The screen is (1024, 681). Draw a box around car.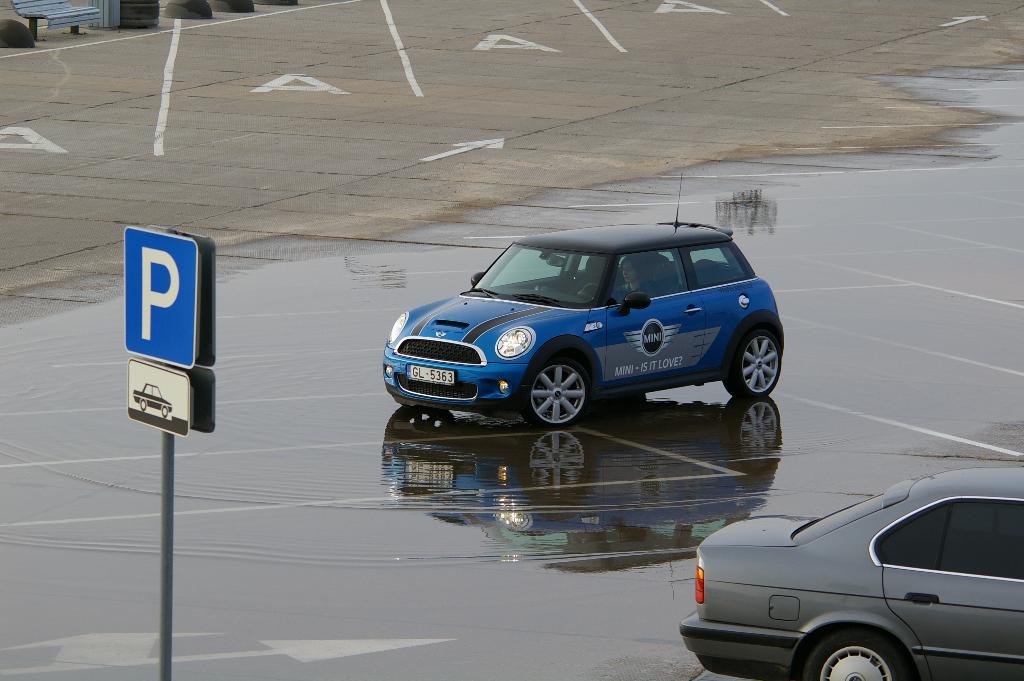
384, 214, 788, 433.
